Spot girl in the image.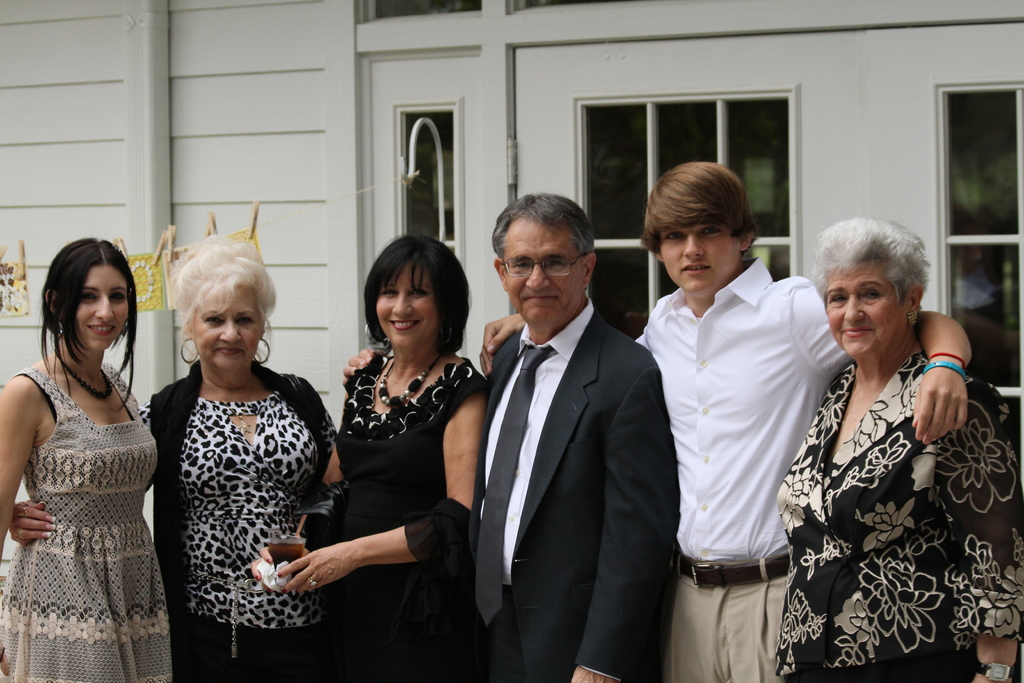
girl found at {"x1": 0, "y1": 235, "x2": 173, "y2": 682}.
